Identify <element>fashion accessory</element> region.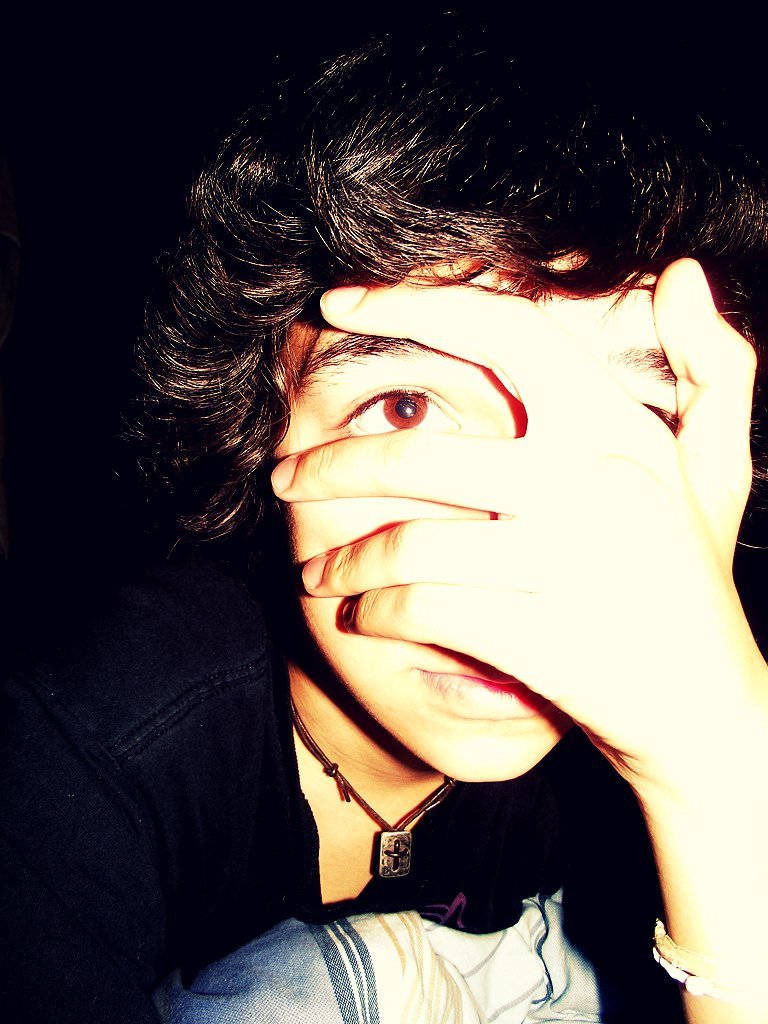
Region: left=629, top=920, right=767, bottom=1014.
